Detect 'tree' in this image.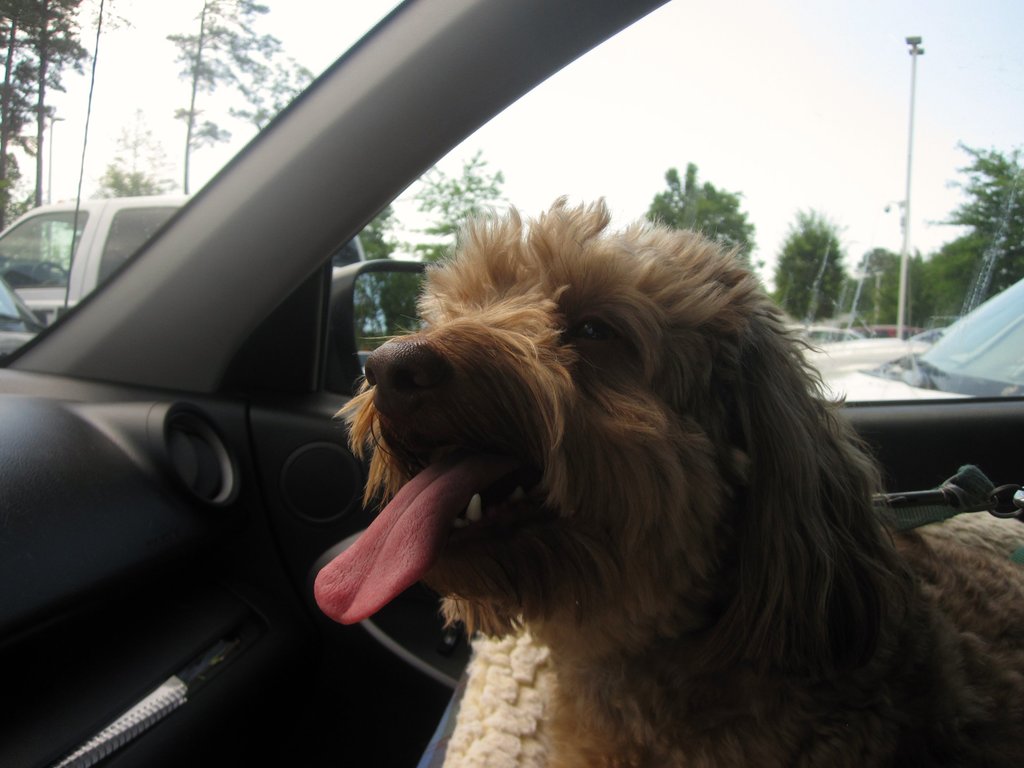
Detection: (163,0,310,199).
